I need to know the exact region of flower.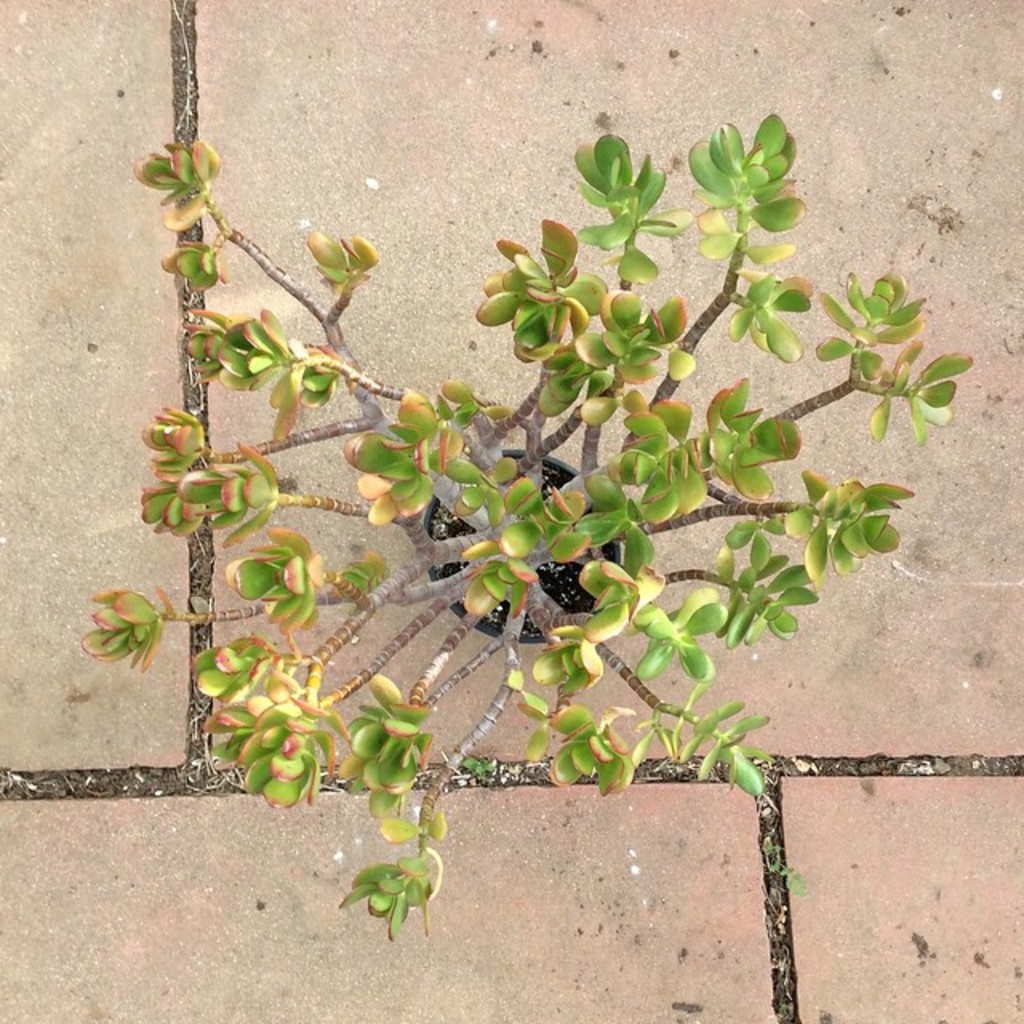
Region: rect(346, 816, 450, 936).
